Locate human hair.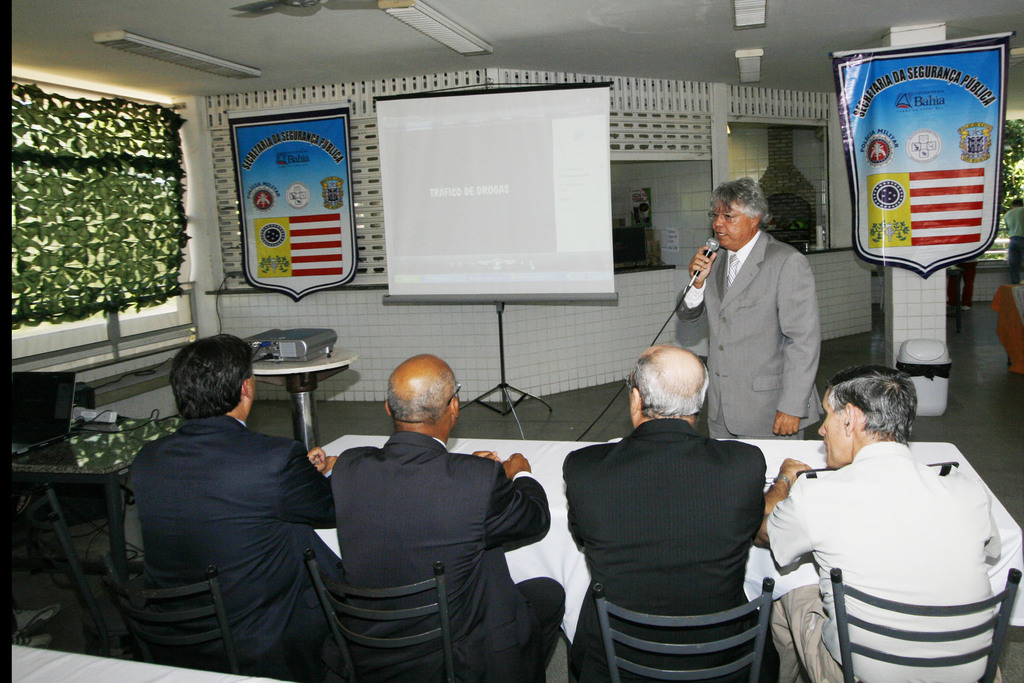
Bounding box: BBox(707, 179, 774, 229).
